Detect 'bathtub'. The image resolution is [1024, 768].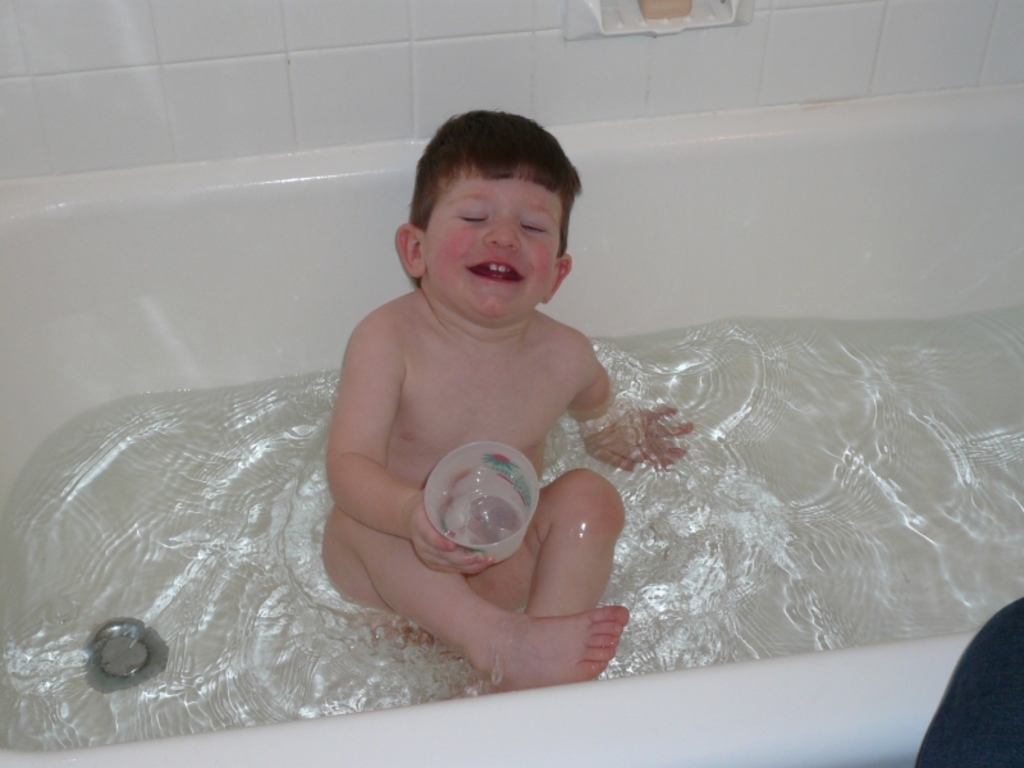
bbox=[0, 86, 1023, 767].
